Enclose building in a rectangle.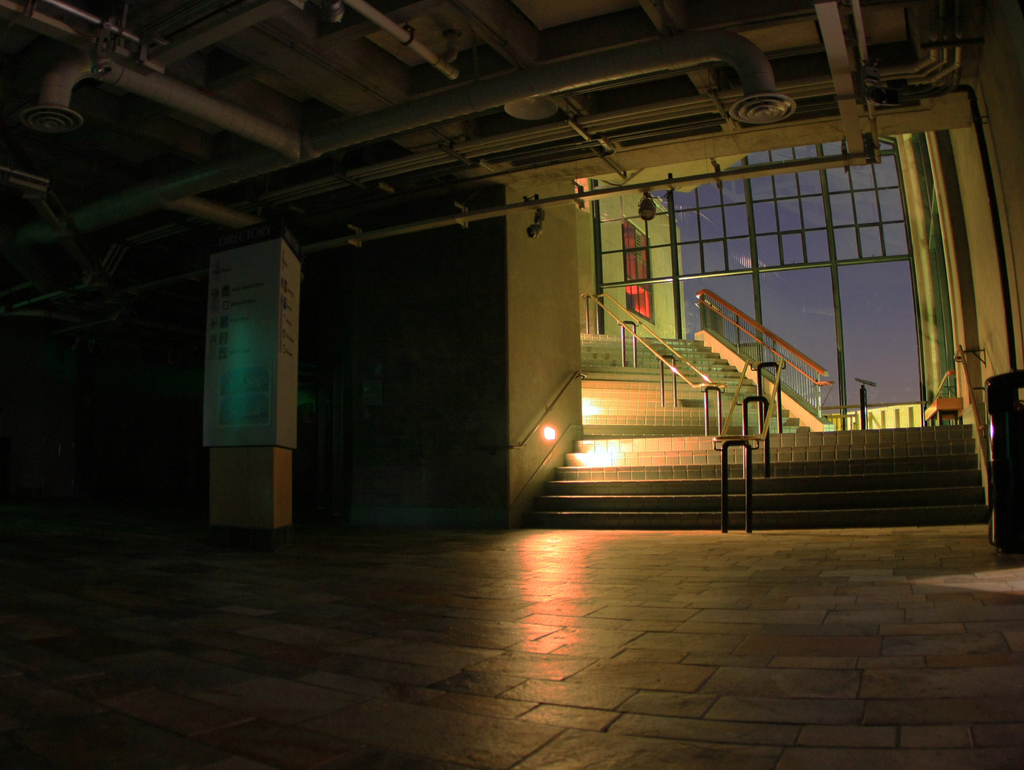
{"x1": 0, "y1": 0, "x2": 1021, "y2": 766}.
